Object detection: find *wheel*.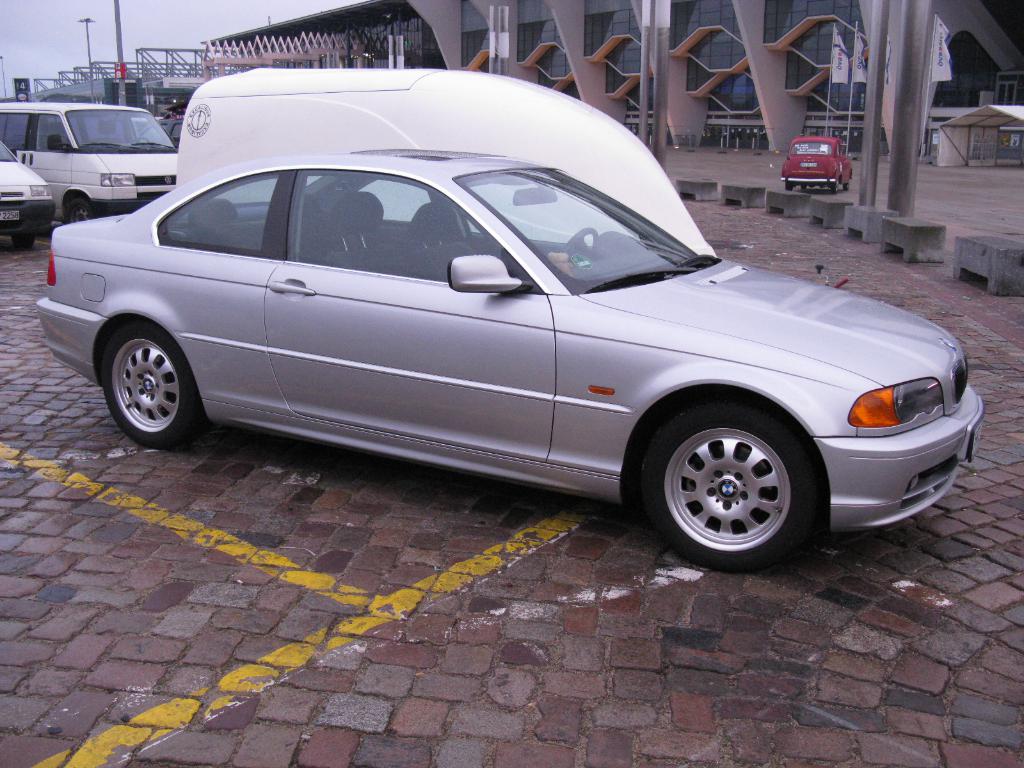
<box>129,134,150,142</box>.
